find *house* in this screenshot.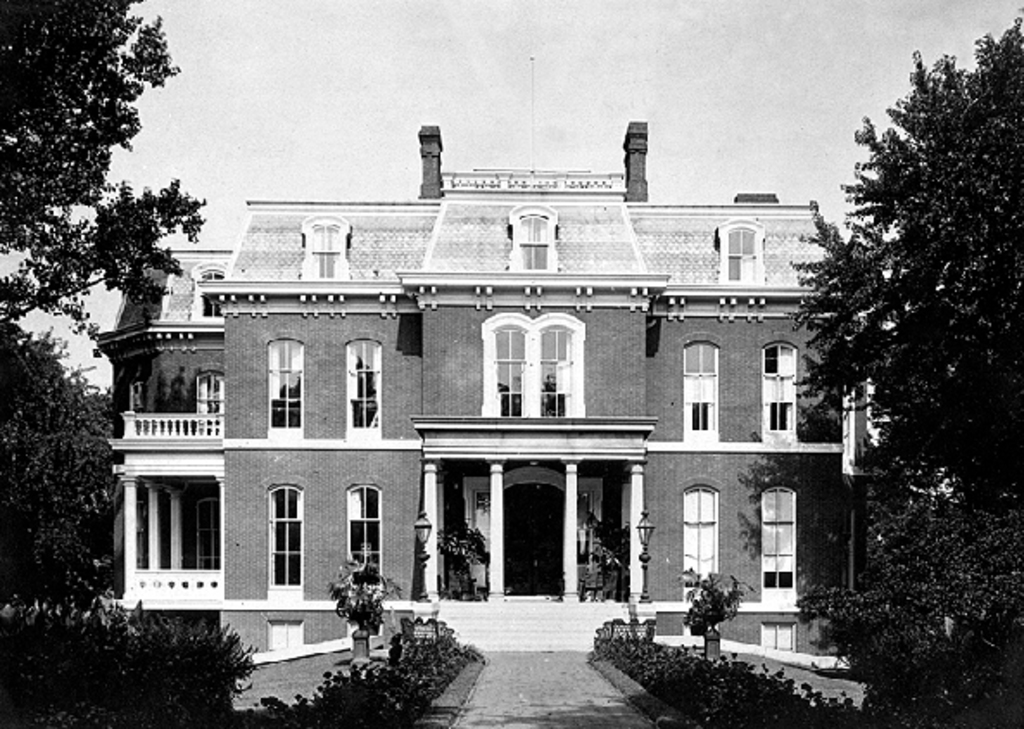
The bounding box for *house* is (left=98, top=247, right=254, bottom=618).
